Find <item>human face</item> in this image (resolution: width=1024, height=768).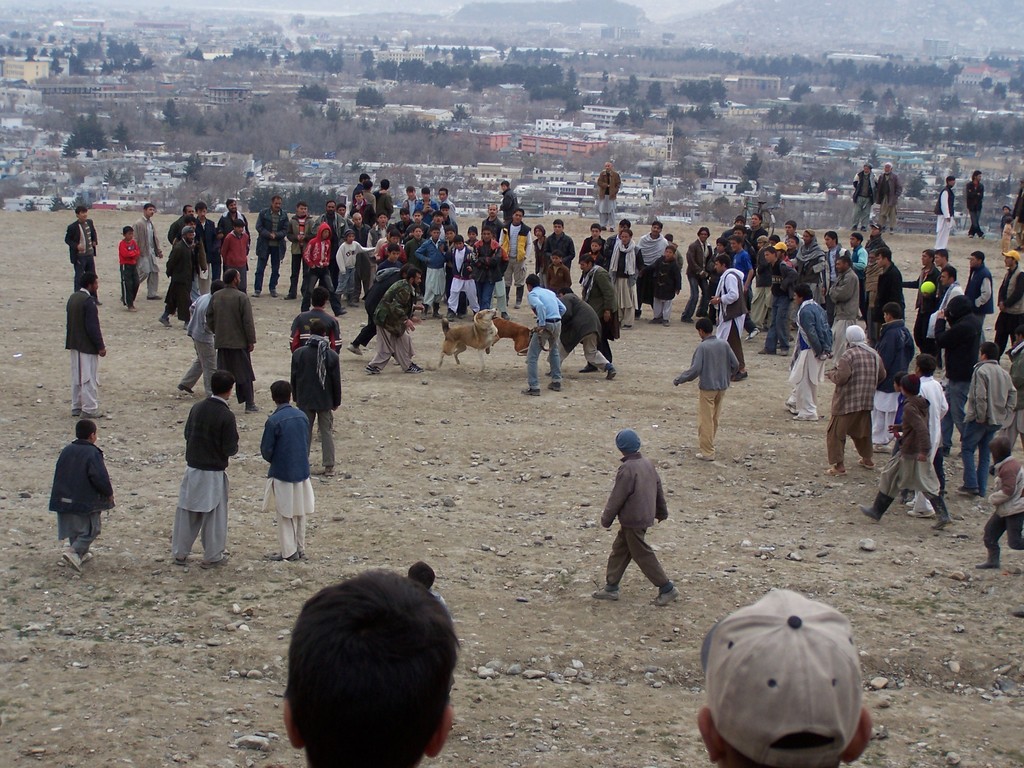
locate(891, 381, 904, 392).
